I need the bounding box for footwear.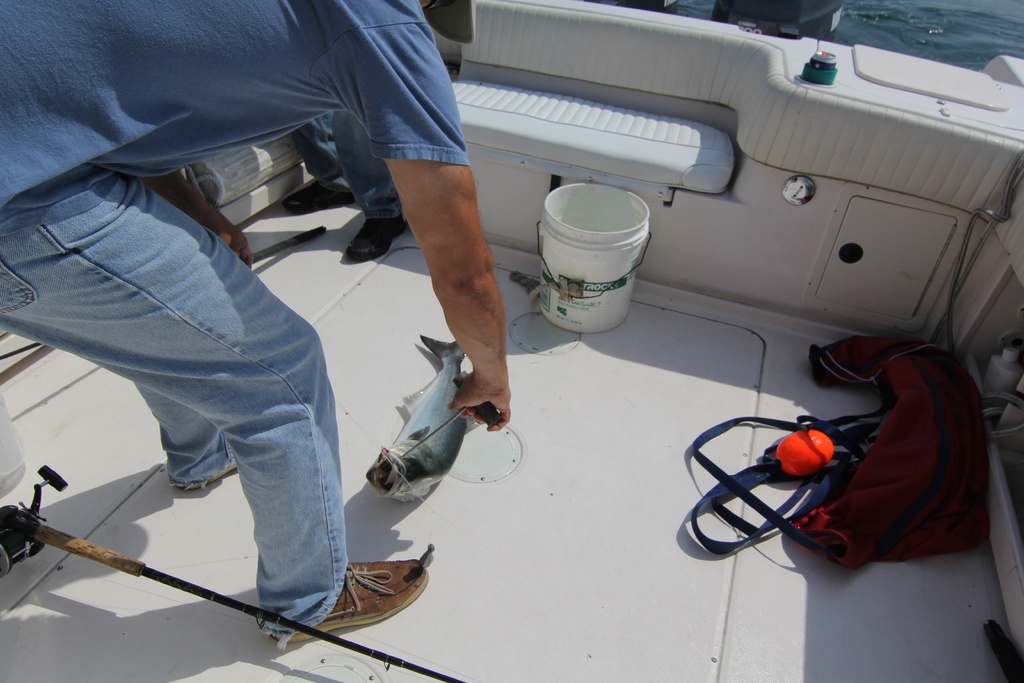
Here it is: l=175, t=469, r=240, b=489.
